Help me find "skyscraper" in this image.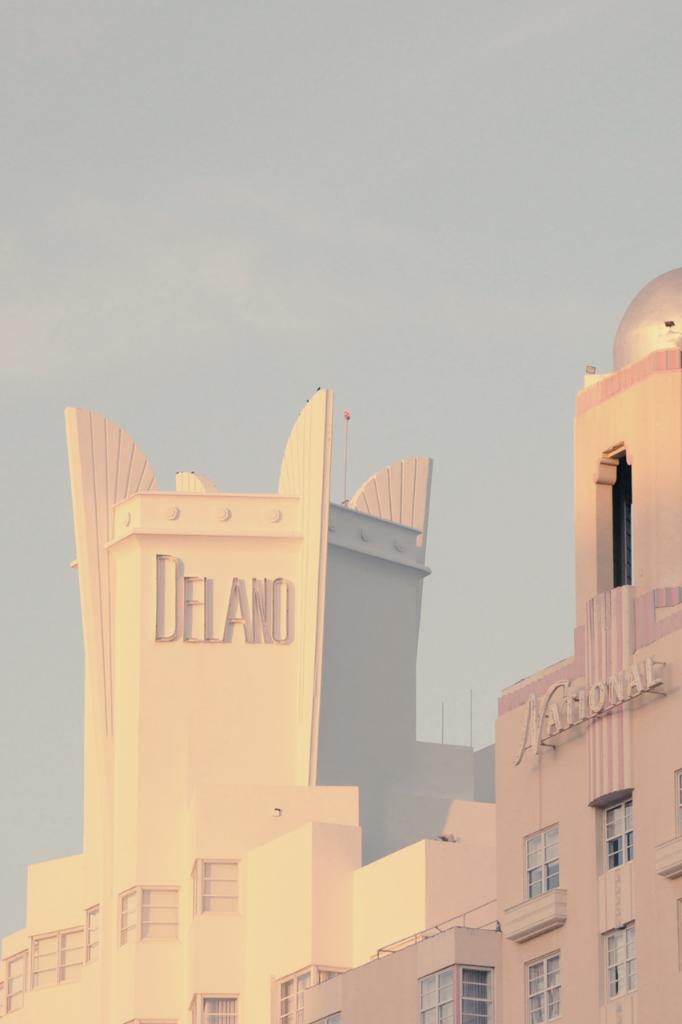
Found it: 0 383 489 1023.
